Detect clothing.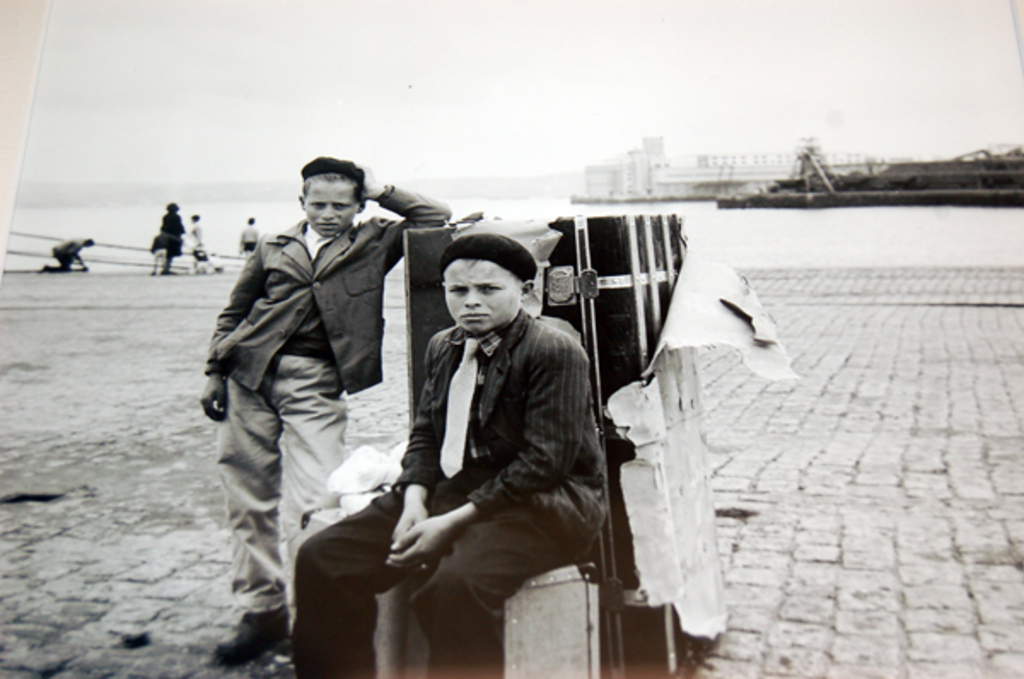
Detected at <box>290,302,608,677</box>.
